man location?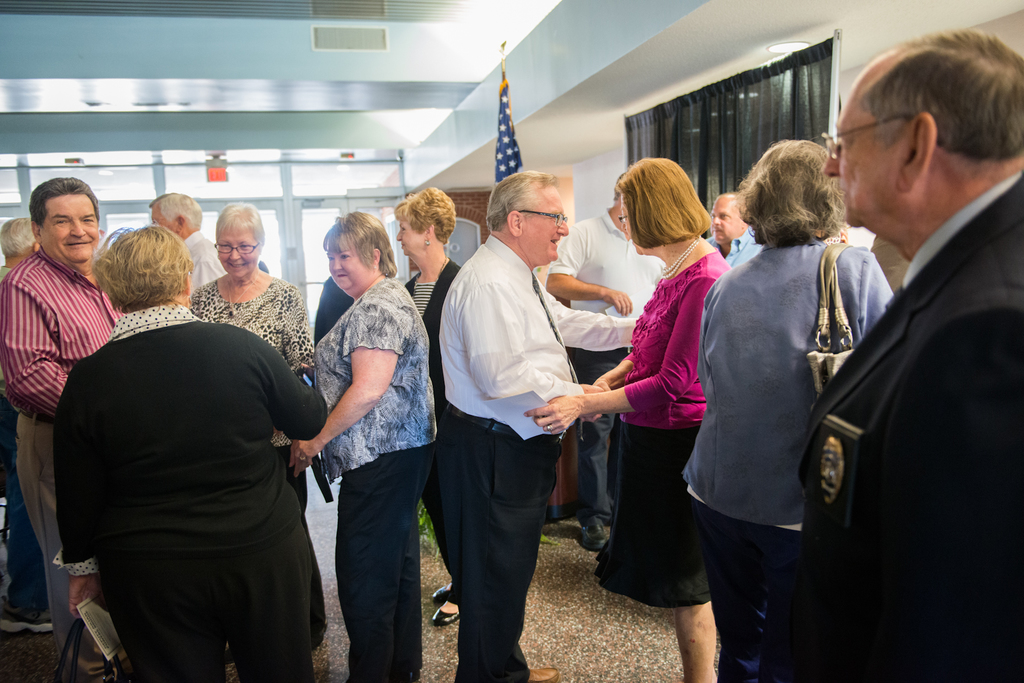
bbox(803, 14, 1016, 669)
